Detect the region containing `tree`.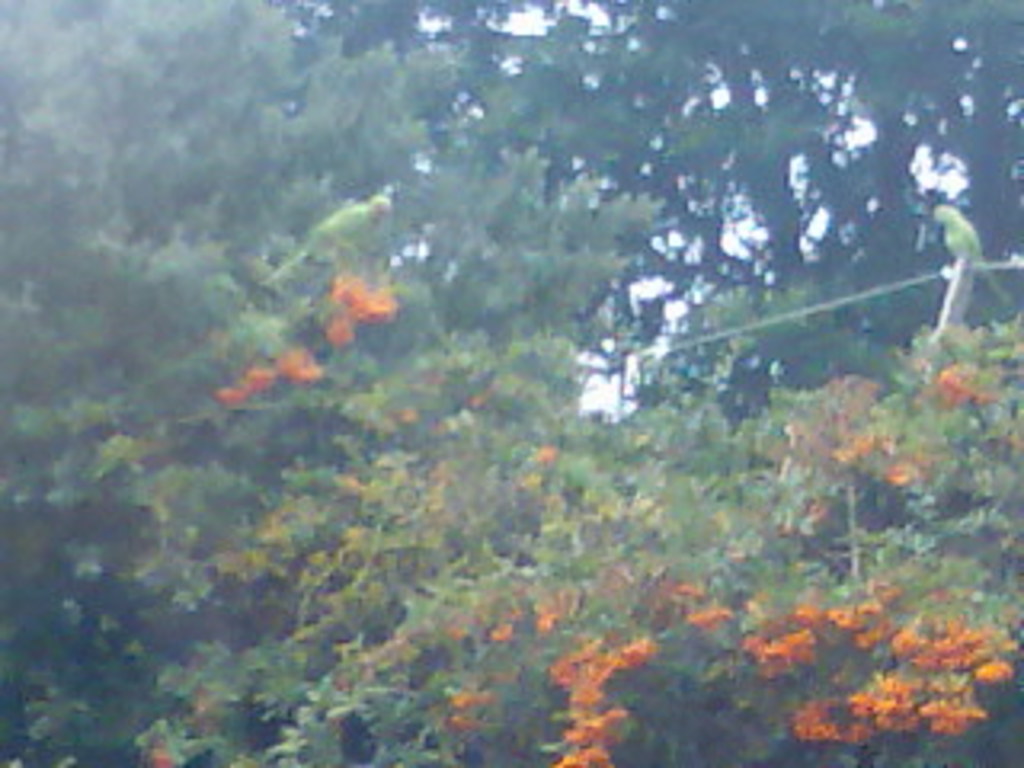
l=0, t=0, r=678, b=765.
